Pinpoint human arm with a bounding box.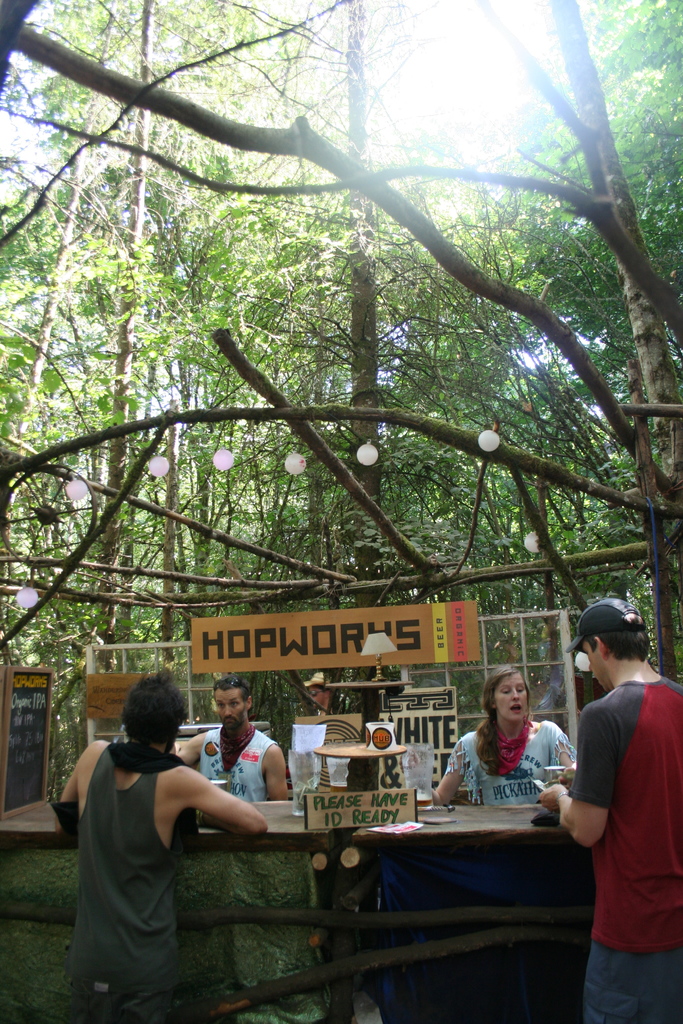
<box>255,743,290,803</box>.
